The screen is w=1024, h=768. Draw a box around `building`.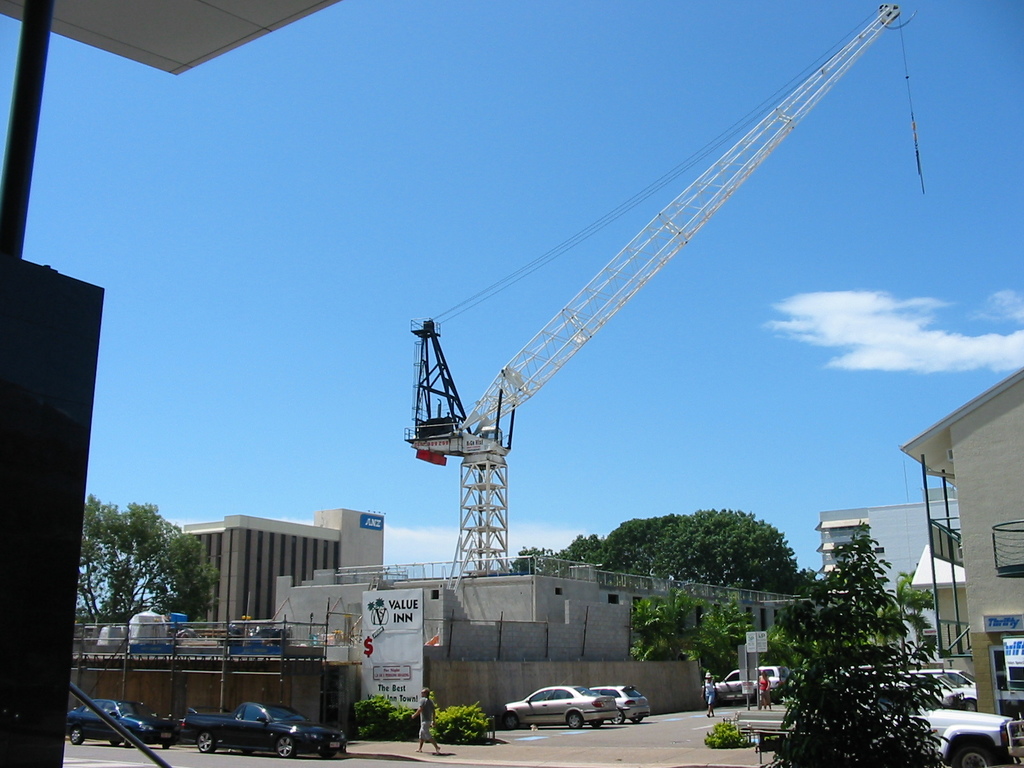
Rect(896, 363, 1023, 748).
